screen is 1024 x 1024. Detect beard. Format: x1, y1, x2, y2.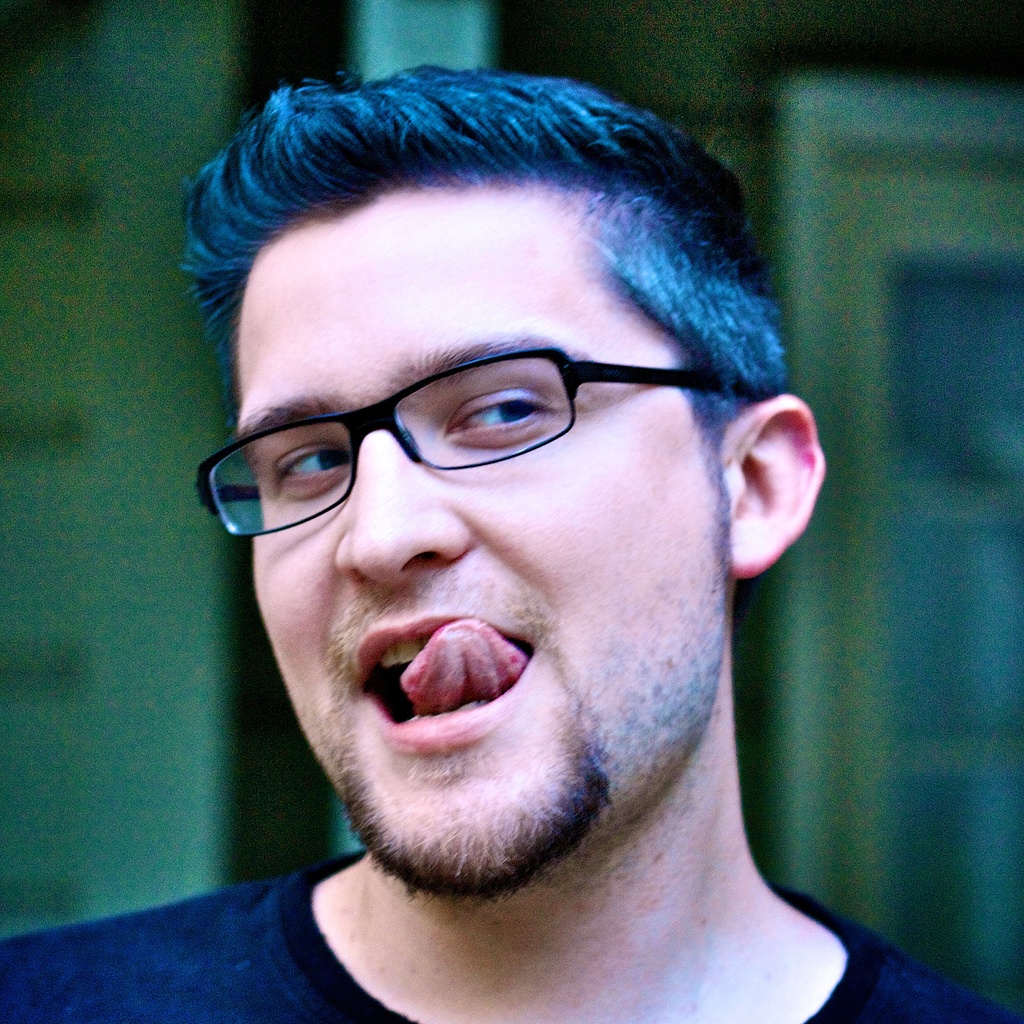
340, 649, 610, 901.
